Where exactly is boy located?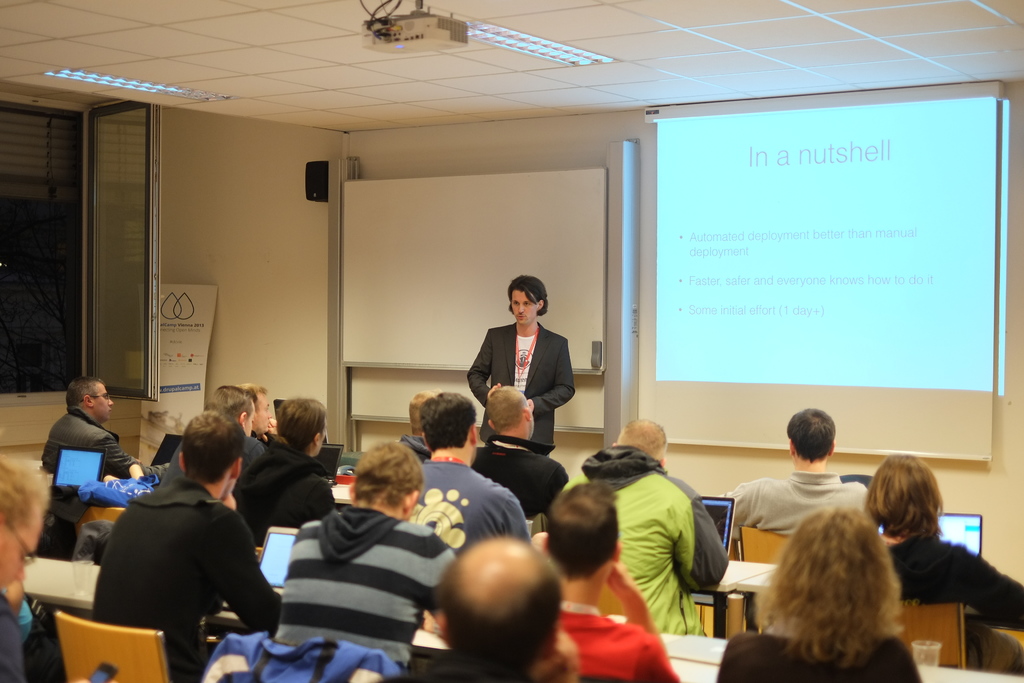
Its bounding box is pyautogui.locateOnScreen(531, 478, 684, 682).
